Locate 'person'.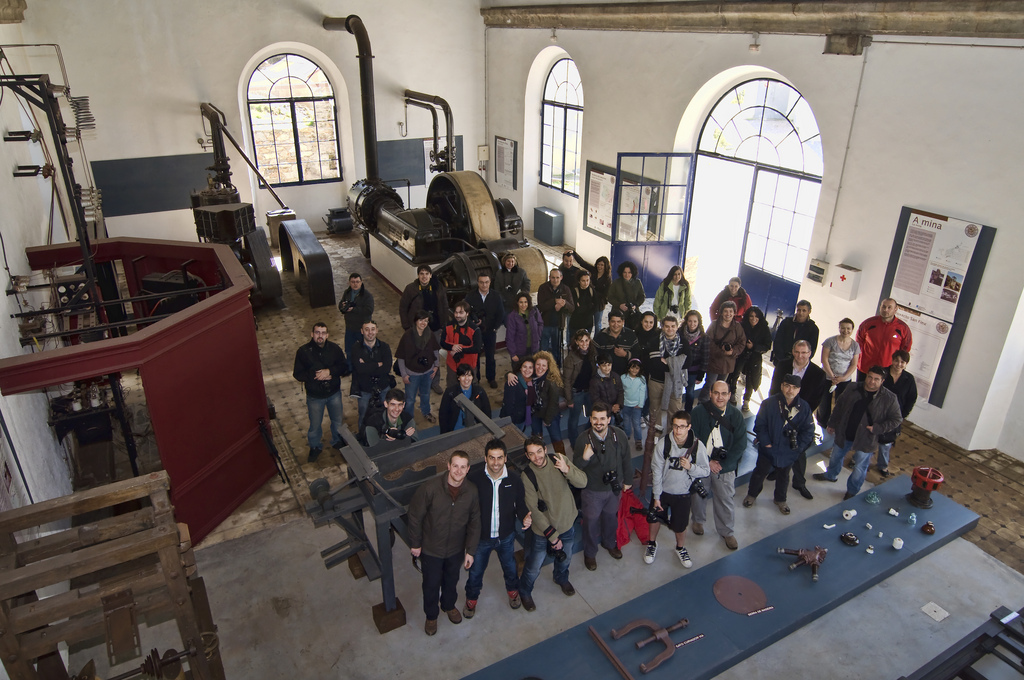
Bounding box: [left=567, top=270, right=593, bottom=339].
